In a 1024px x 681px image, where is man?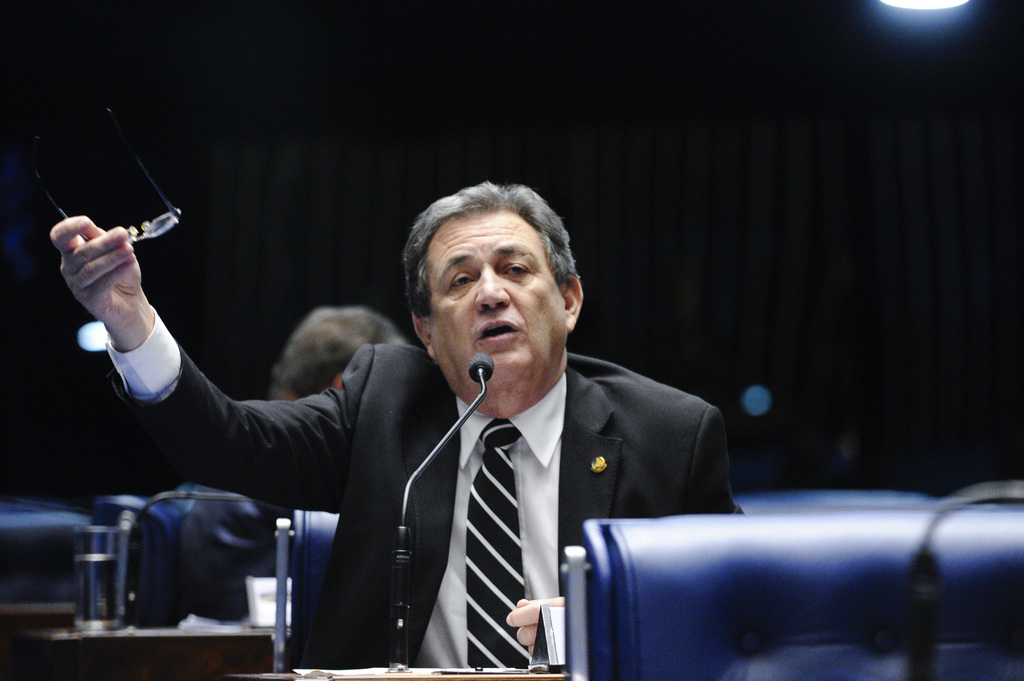
<region>172, 298, 425, 622</region>.
